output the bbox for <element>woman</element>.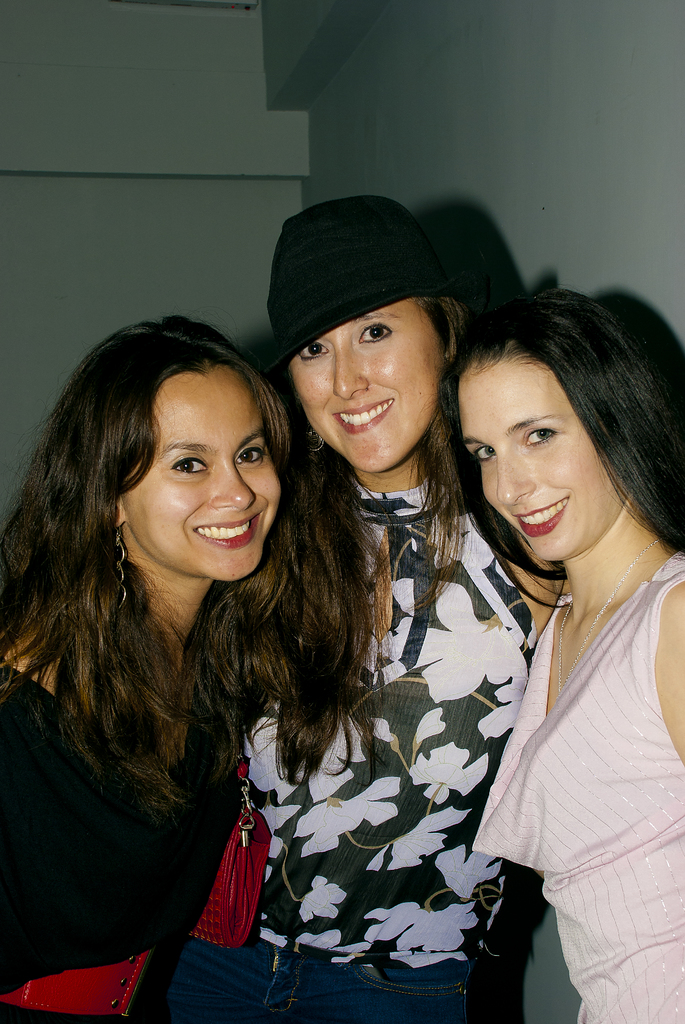
[x1=134, y1=198, x2=566, y2=1023].
